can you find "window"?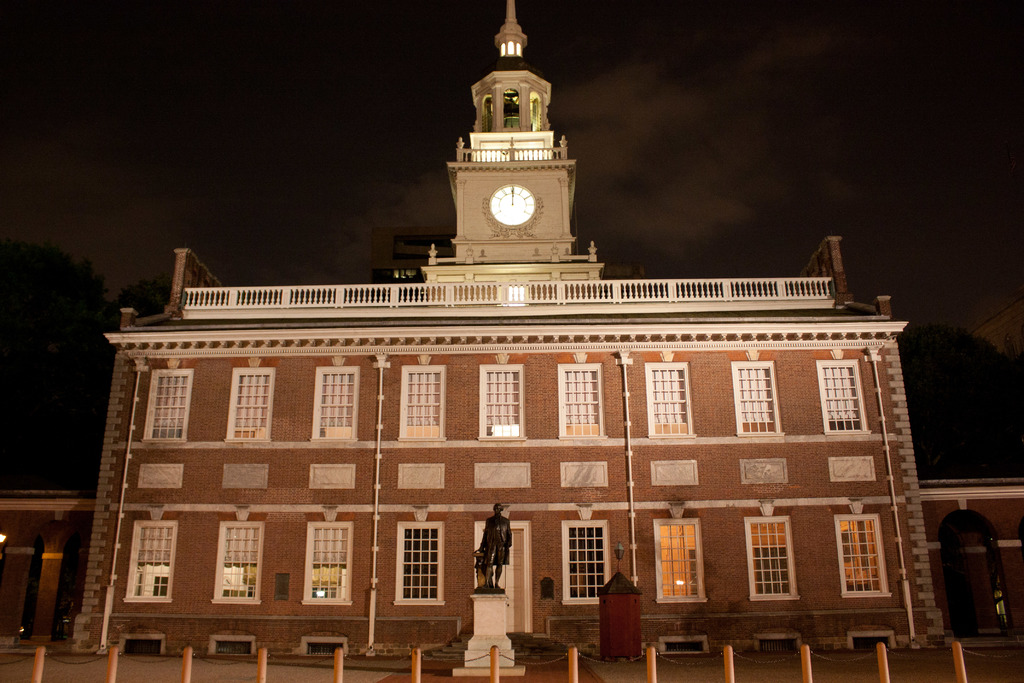
Yes, bounding box: {"left": 142, "top": 366, "right": 191, "bottom": 442}.
